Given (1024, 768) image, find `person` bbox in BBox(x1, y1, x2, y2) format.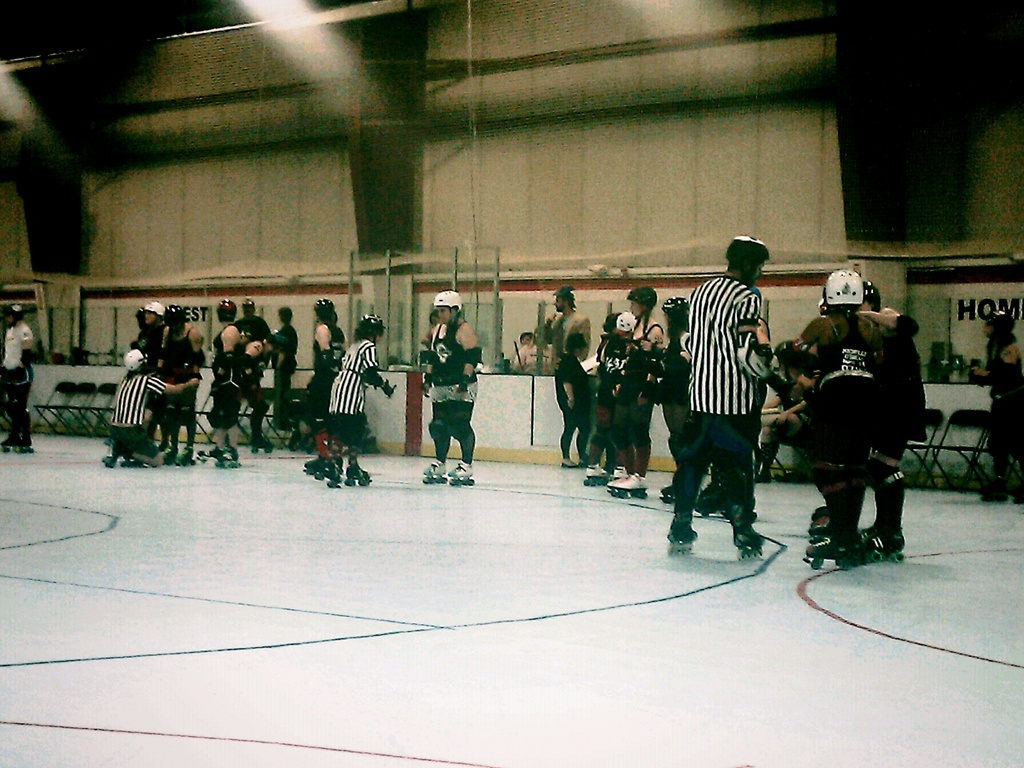
BBox(674, 233, 794, 553).
